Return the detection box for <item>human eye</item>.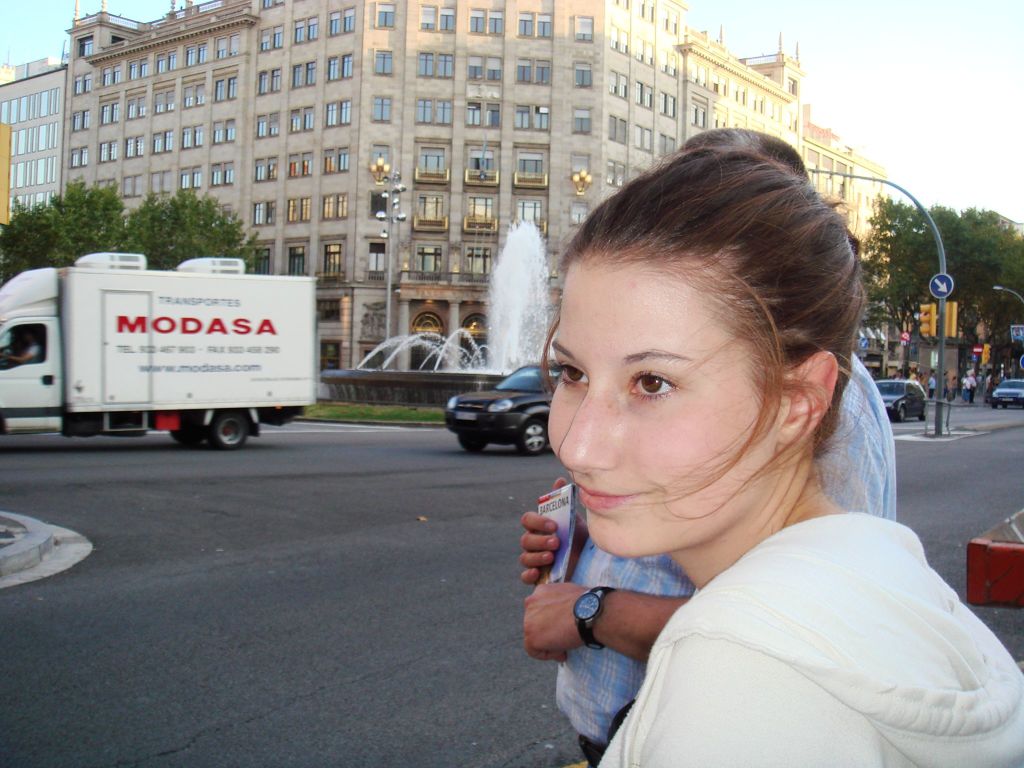
{"left": 548, "top": 357, "right": 593, "bottom": 388}.
